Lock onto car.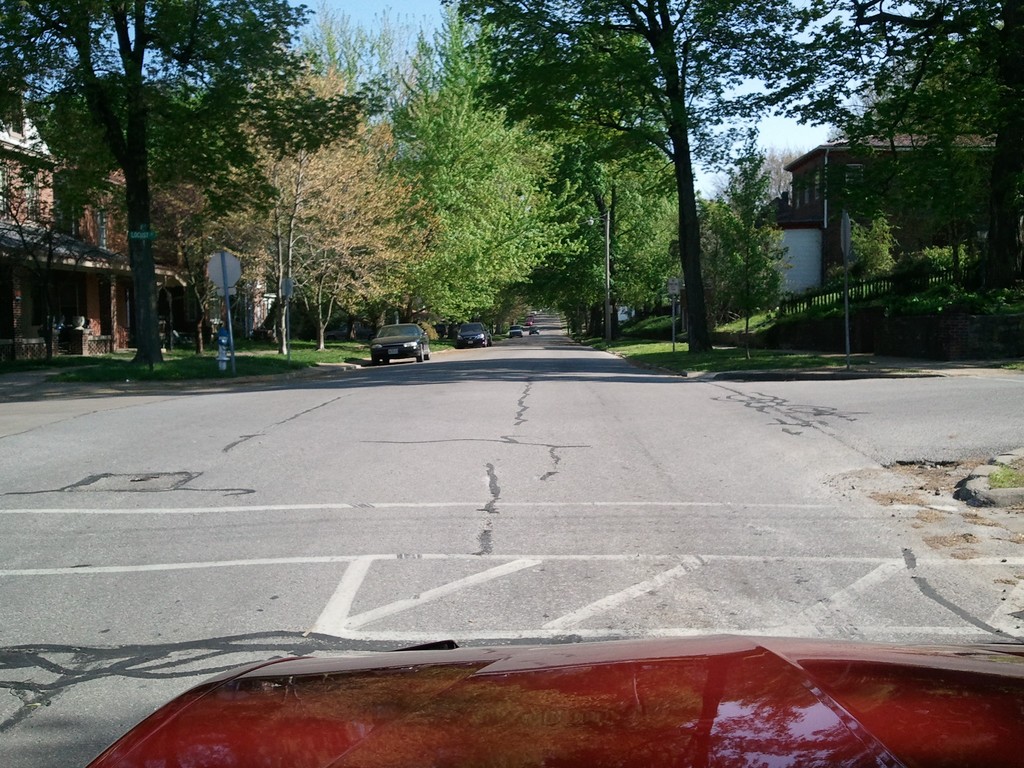
Locked: (left=373, top=323, right=428, bottom=363).
